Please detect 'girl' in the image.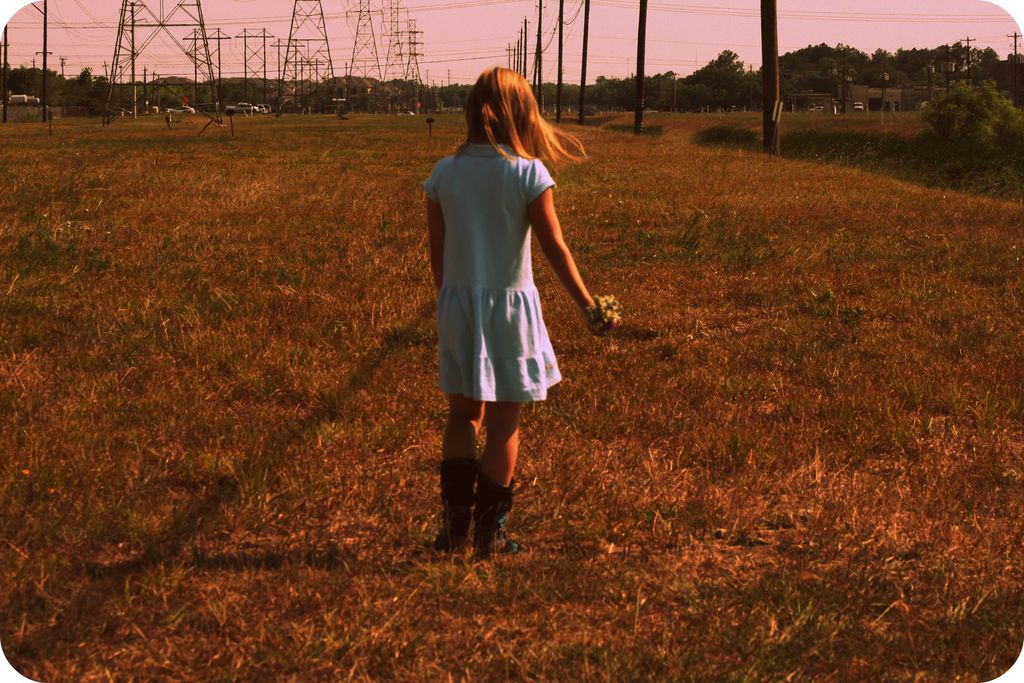
crop(423, 67, 613, 543).
